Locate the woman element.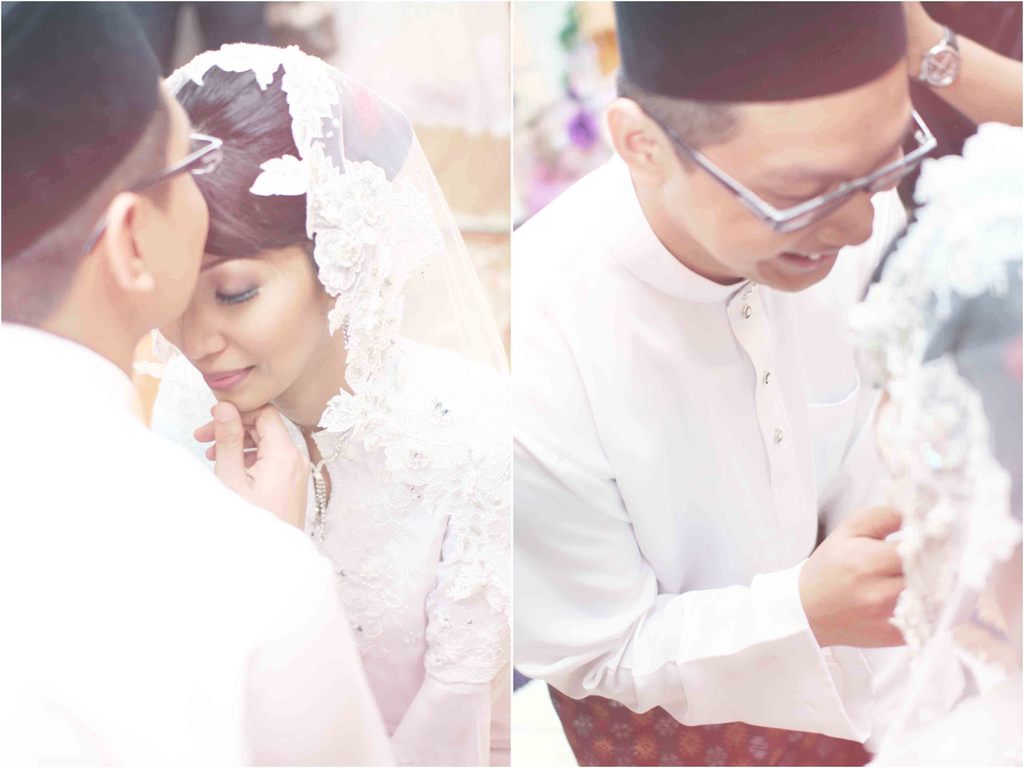
Element bbox: box(61, 44, 548, 733).
